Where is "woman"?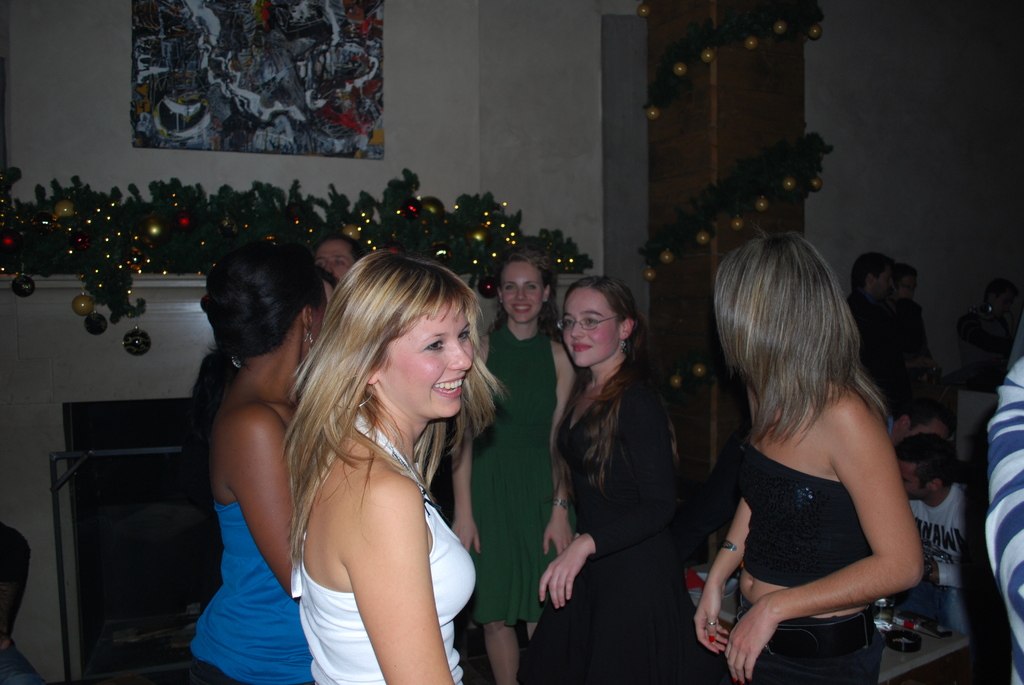
[685, 235, 929, 684].
